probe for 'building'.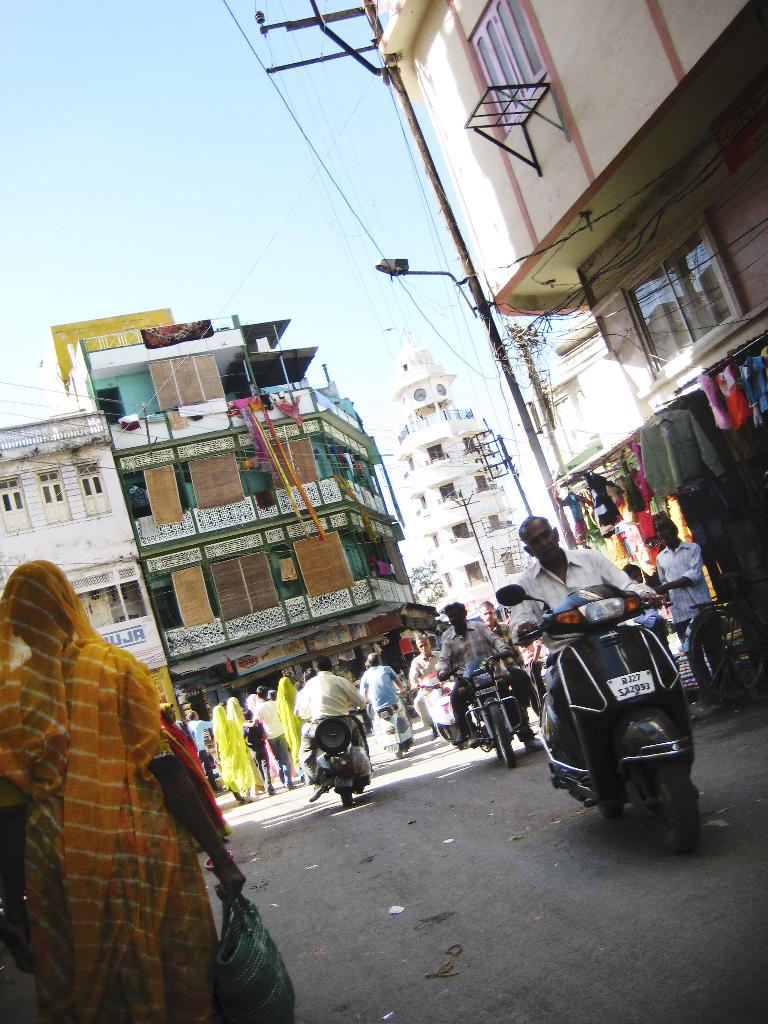
Probe result: 377:0:767:486.
